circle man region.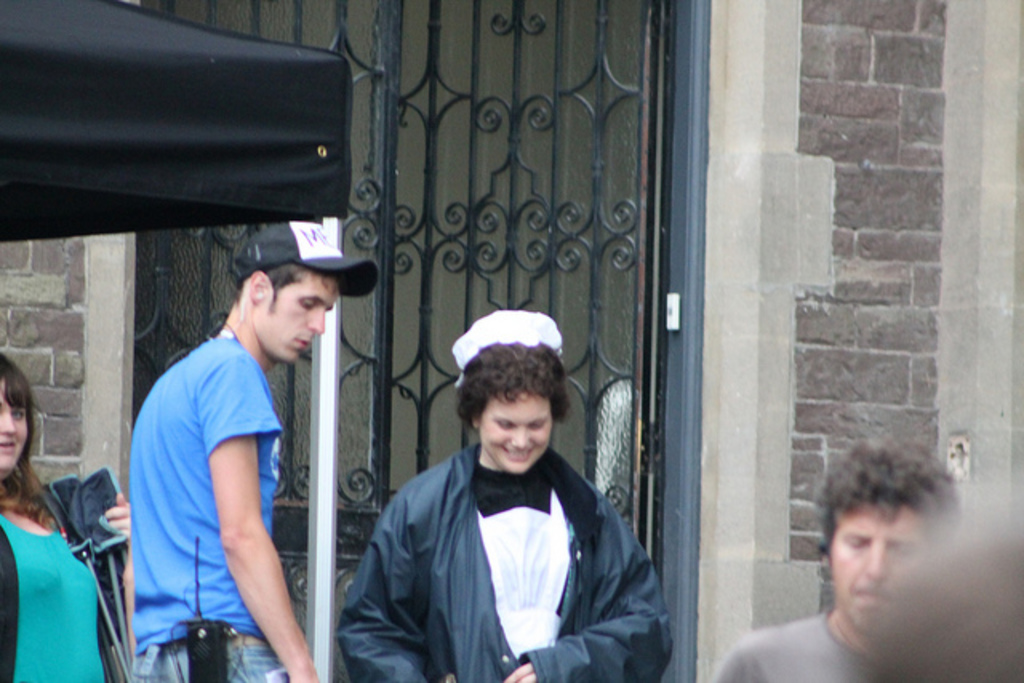
Region: detection(702, 433, 966, 681).
